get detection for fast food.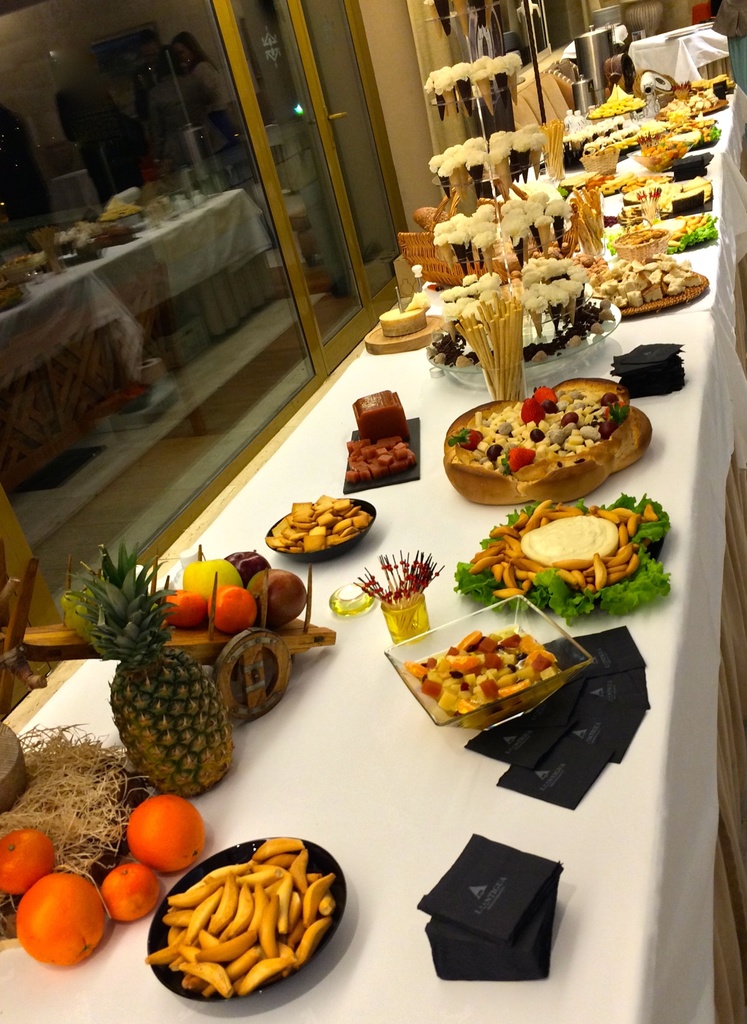
Detection: (left=680, top=91, right=721, bottom=110).
